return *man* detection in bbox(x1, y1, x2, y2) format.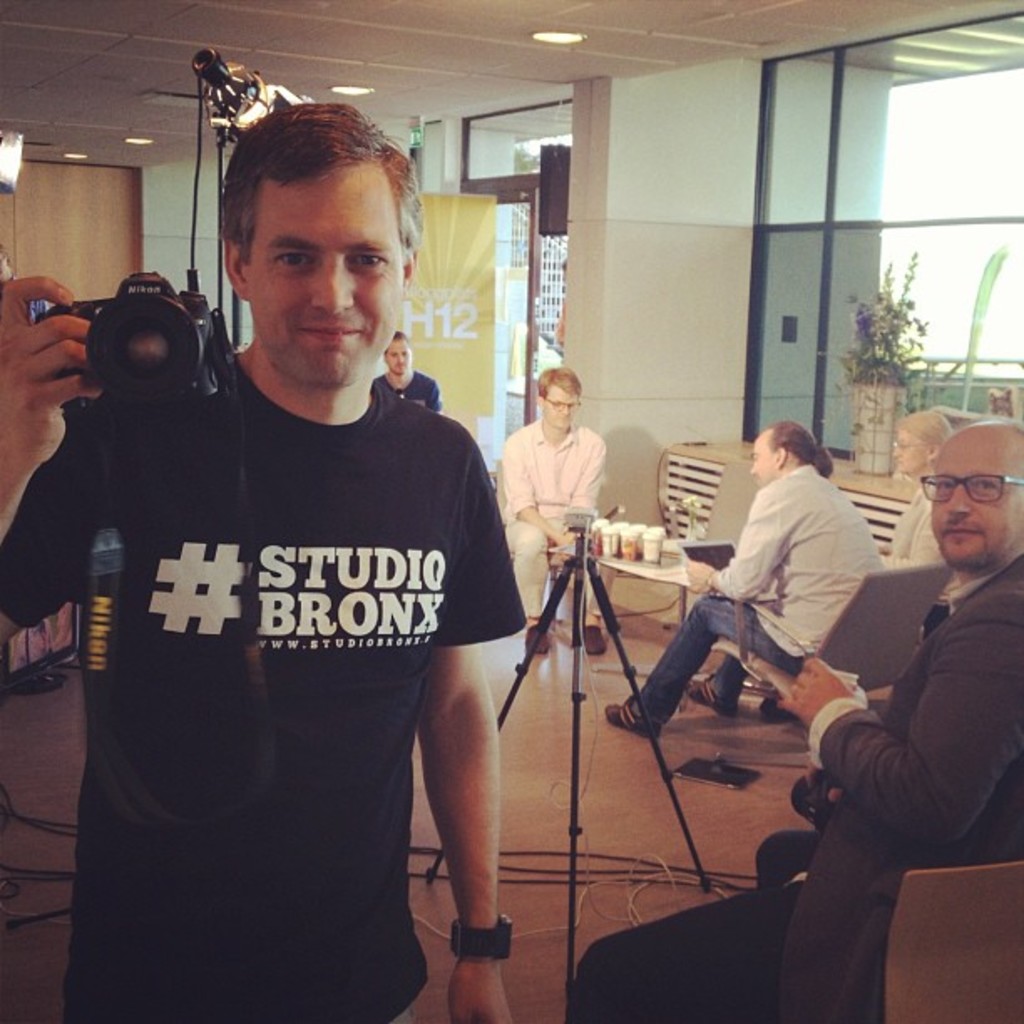
bbox(507, 366, 602, 661).
